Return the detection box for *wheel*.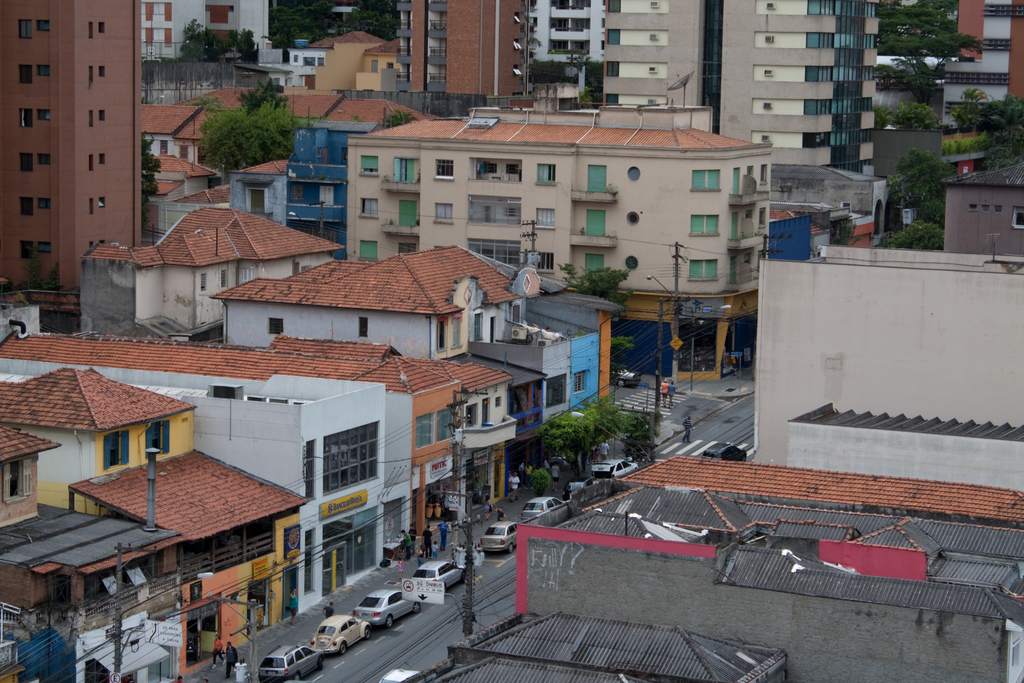
x1=509 y1=543 x2=513 y2=554.
